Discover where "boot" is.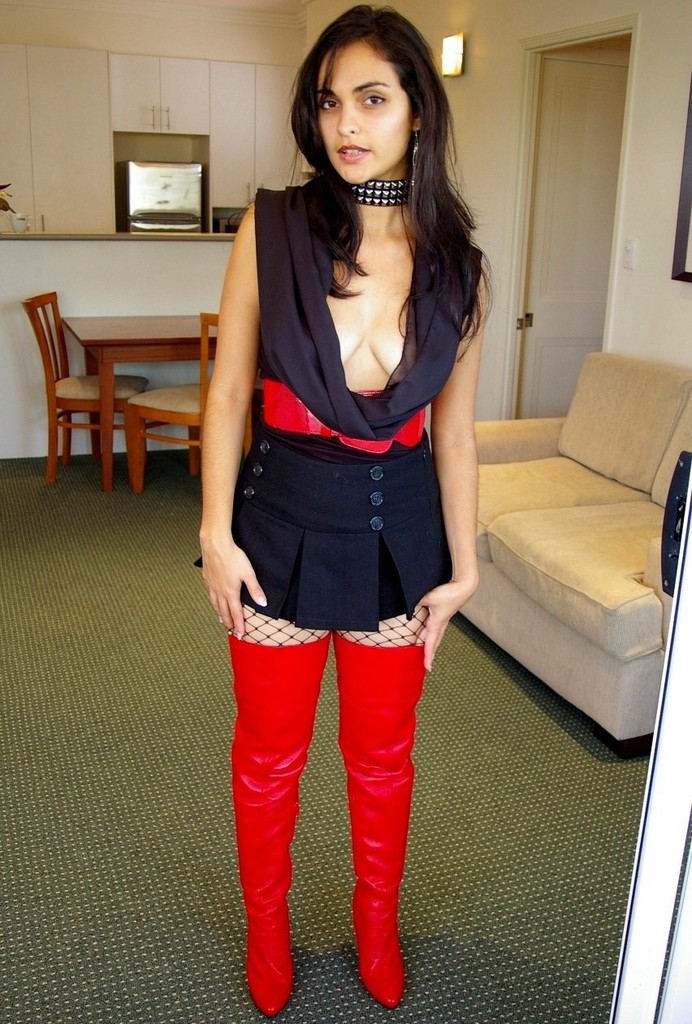
Discovered at <bbox>330, 633, 431, 1008</bbox>.
